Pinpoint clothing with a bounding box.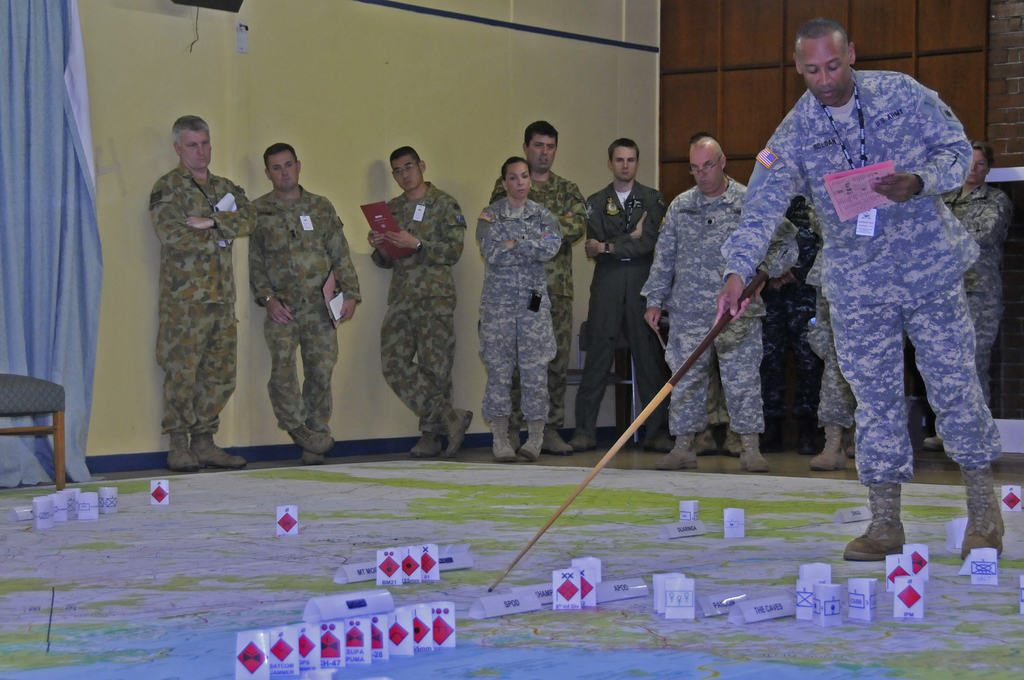
x1=568, y1=176, x2=677, y2=436.
